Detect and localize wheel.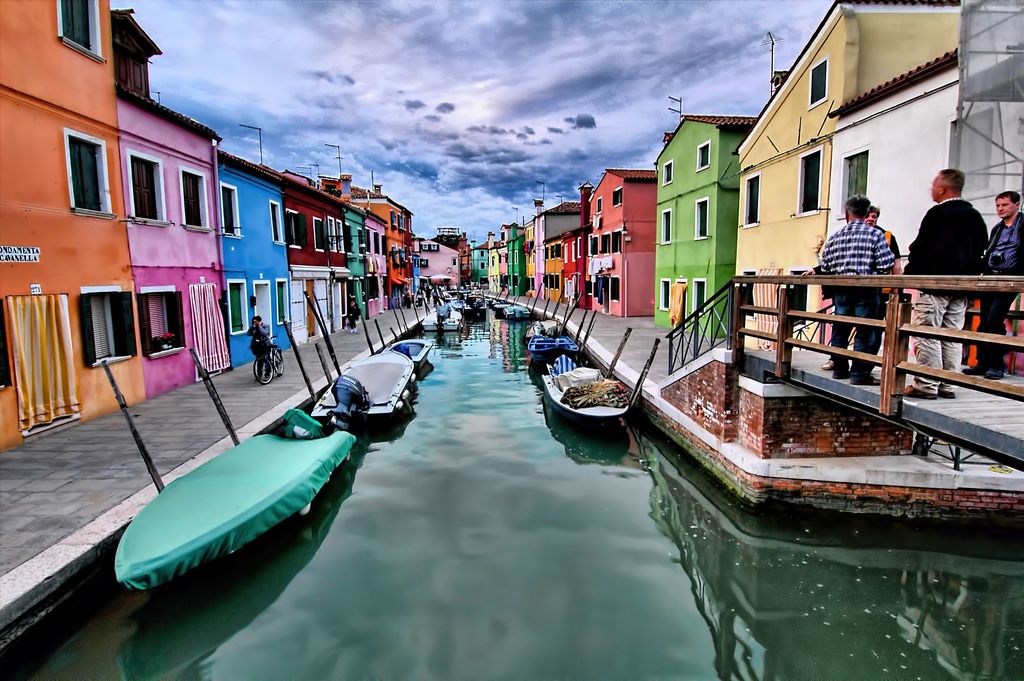
Localized at (x1=273, y1=343, x2=290, y2=373).
